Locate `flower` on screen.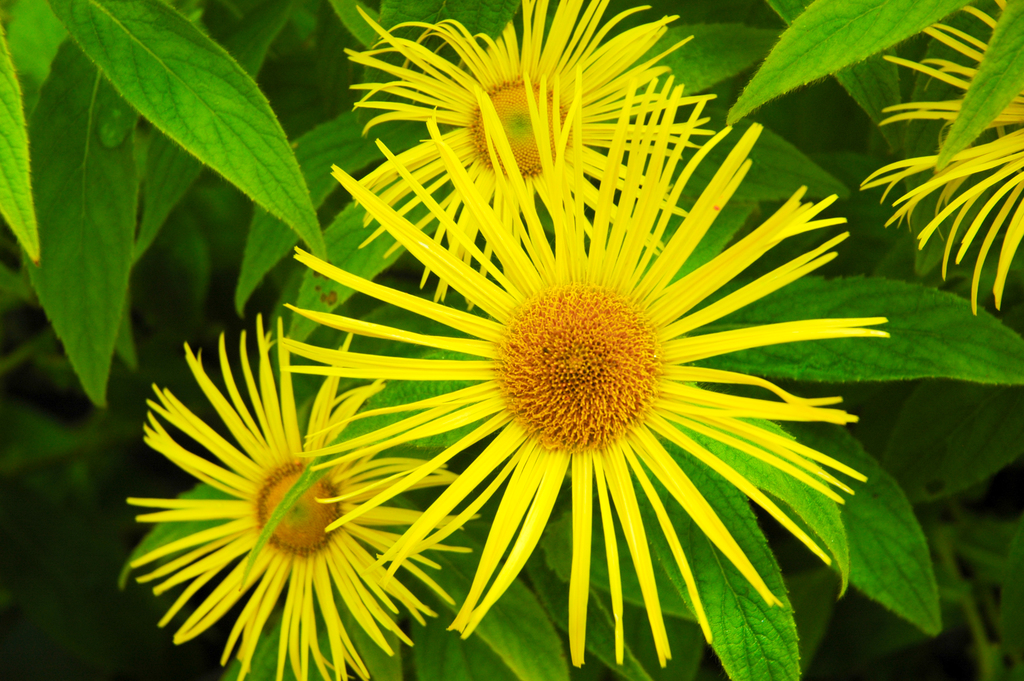
On screen at region(340, 0, 721, 324).
